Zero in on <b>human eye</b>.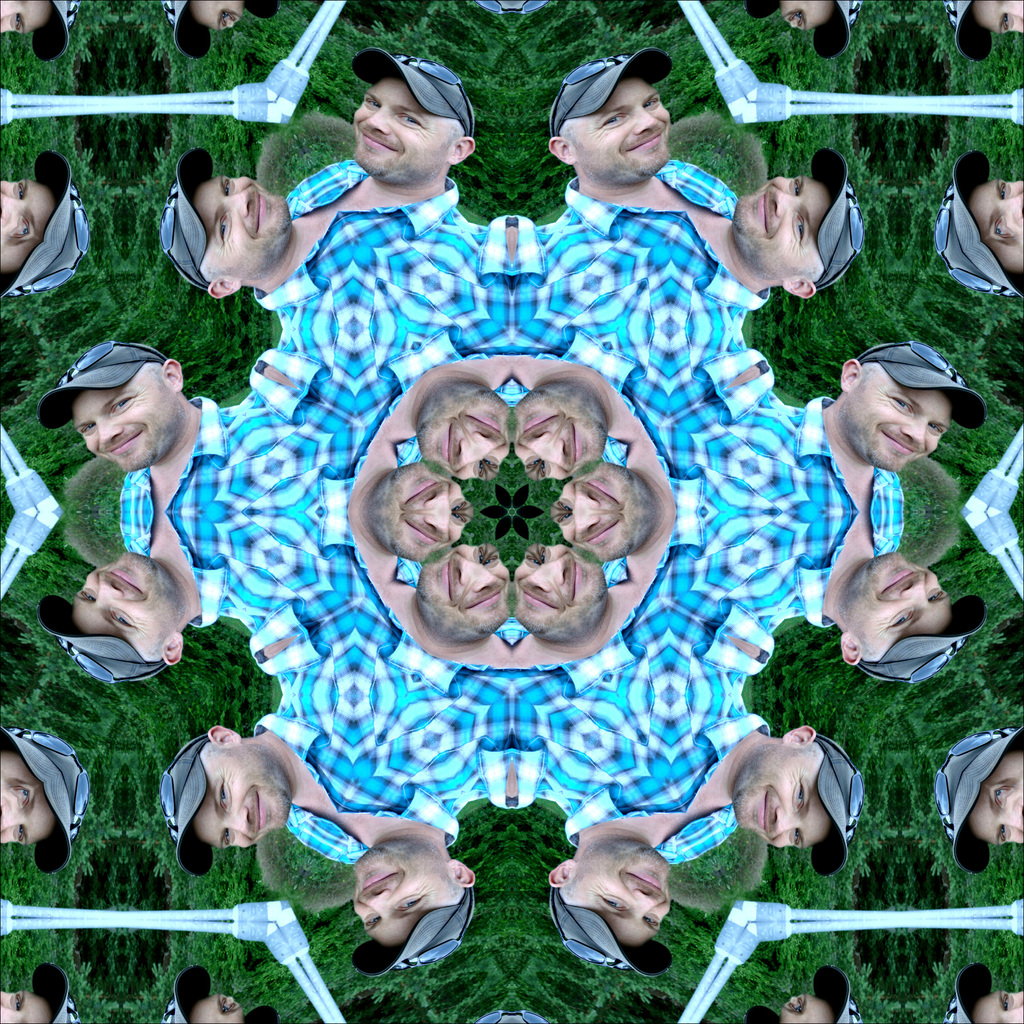
Zeroed in: [left=399, top=113, right=422, bottom=128].
